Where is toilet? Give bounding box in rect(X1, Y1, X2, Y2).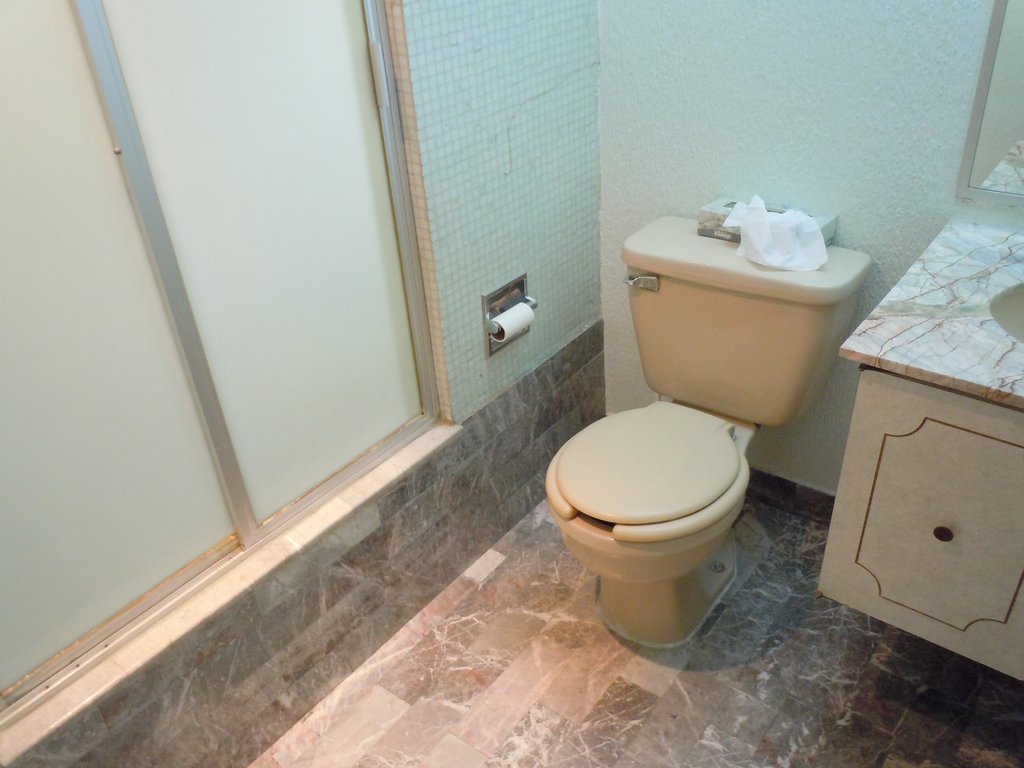
rect(552, 397, 765, 644).
